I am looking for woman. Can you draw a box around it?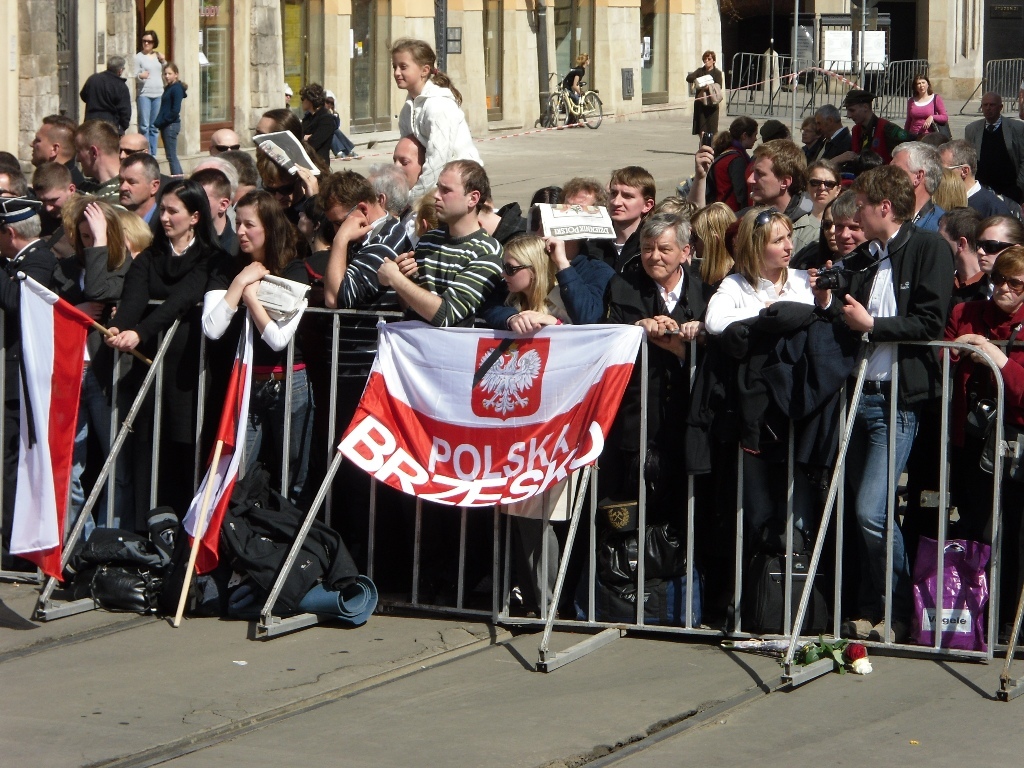
Sure, the bounding box is (105, 181, 234, 524).
